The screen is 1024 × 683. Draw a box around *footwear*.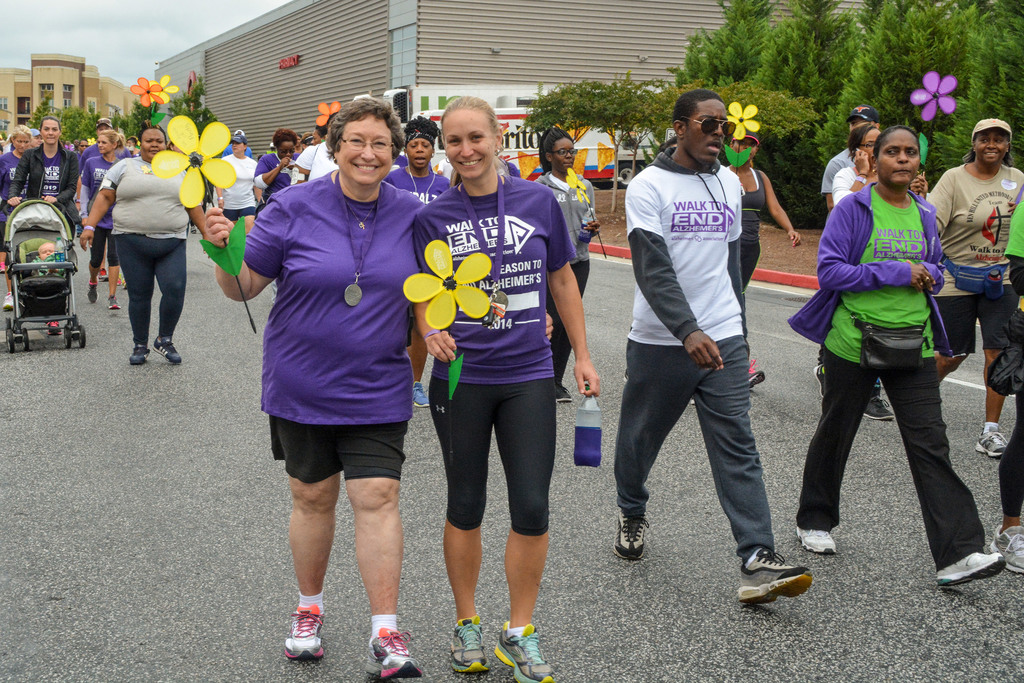
crop(935, 548, 1007, 593).
